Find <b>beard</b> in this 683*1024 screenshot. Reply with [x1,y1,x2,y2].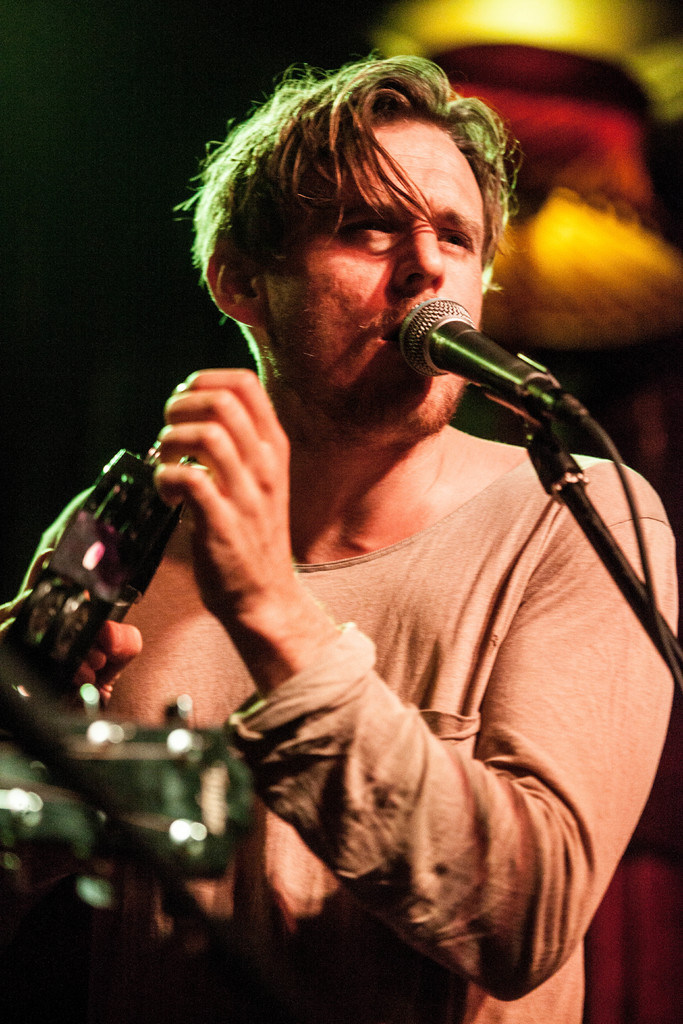
[265,289,495,469].
